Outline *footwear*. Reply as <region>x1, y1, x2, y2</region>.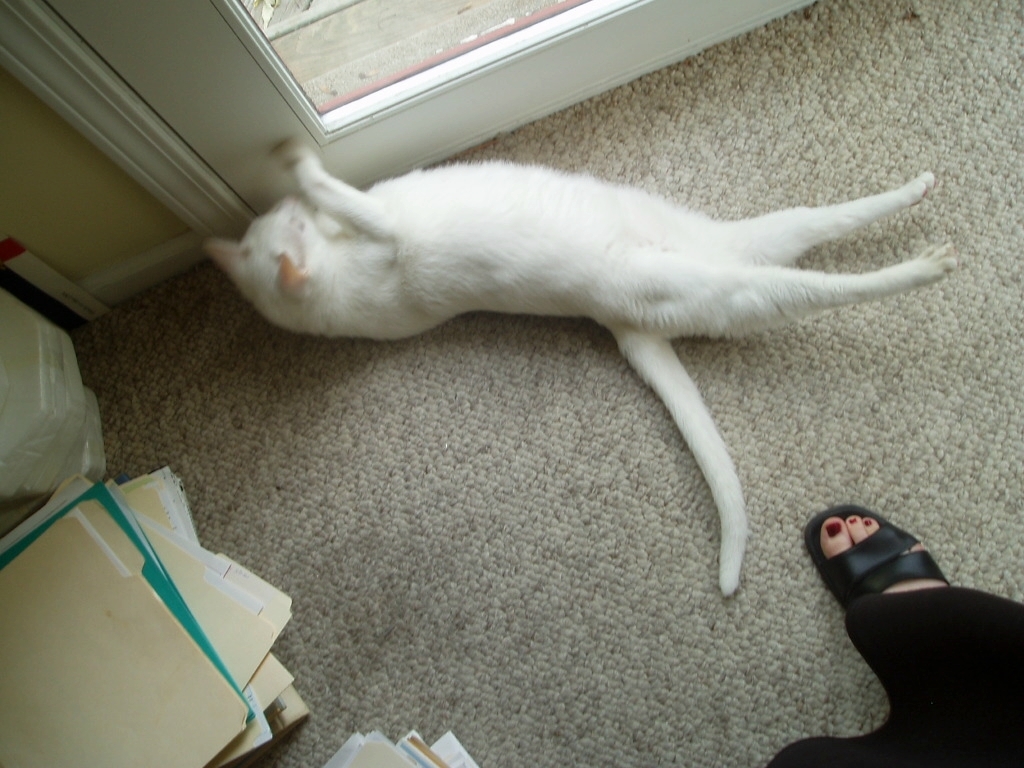
<region>807, 505, 948, 582</region>.
